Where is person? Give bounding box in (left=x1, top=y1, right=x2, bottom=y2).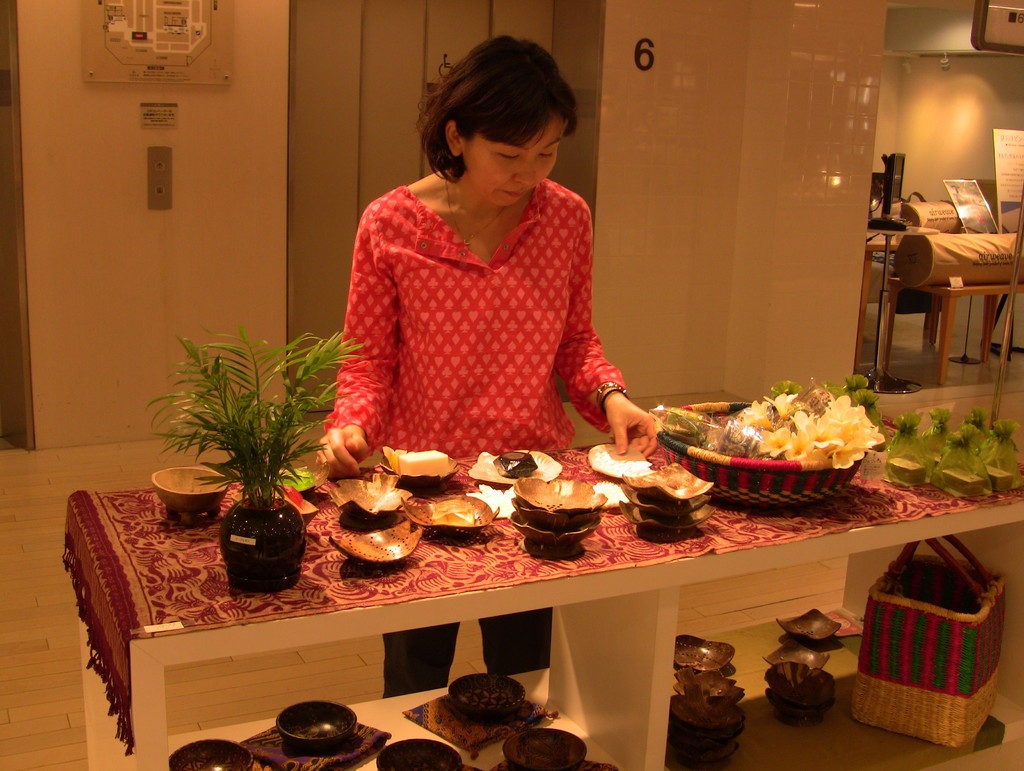
(left=302, top=33, right=661, bottom=683).
